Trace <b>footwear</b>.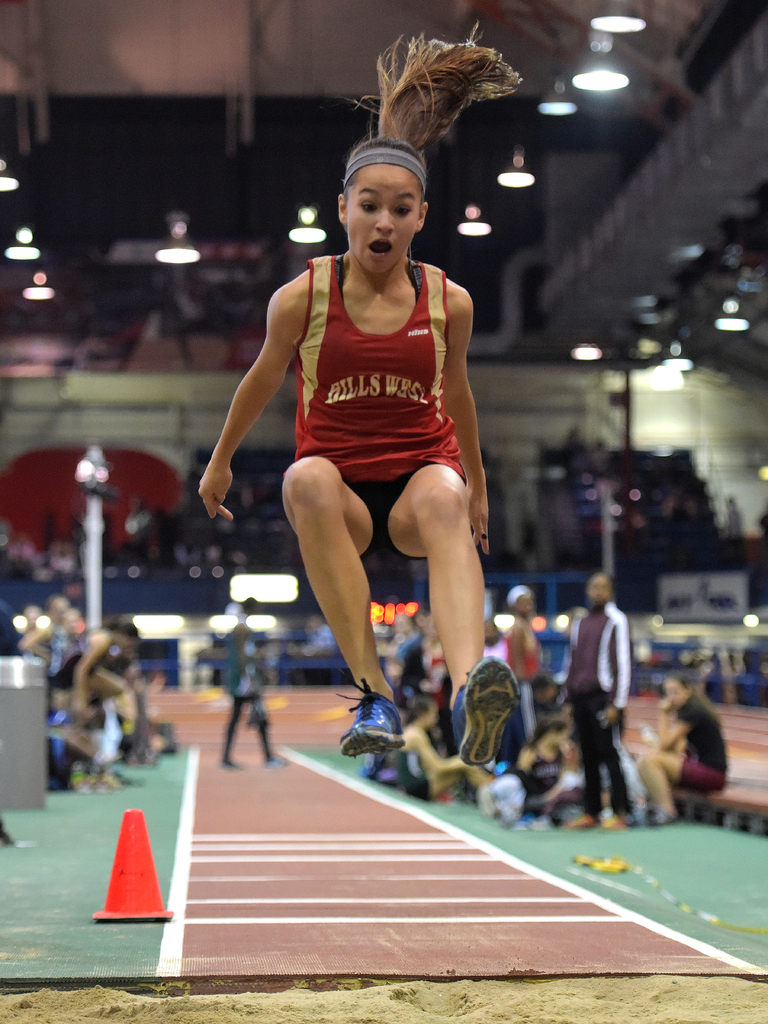
Traced to {"left": 456, "top": 652, "right": 518, "bottom": 764}.
